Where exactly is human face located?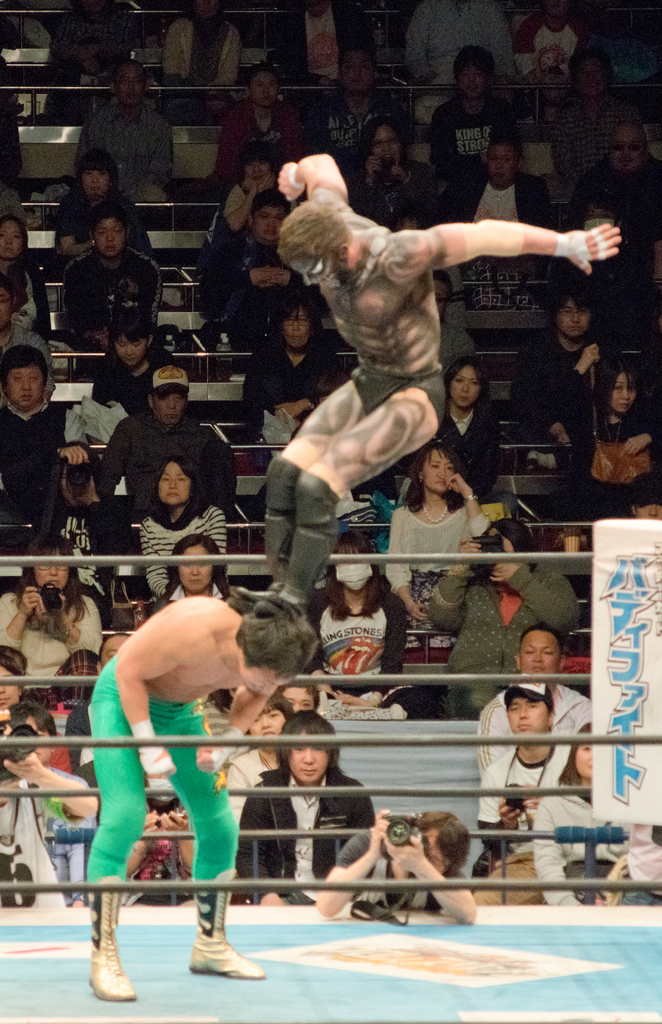
Its bounding box is locate(2, 289, 13, 324).
